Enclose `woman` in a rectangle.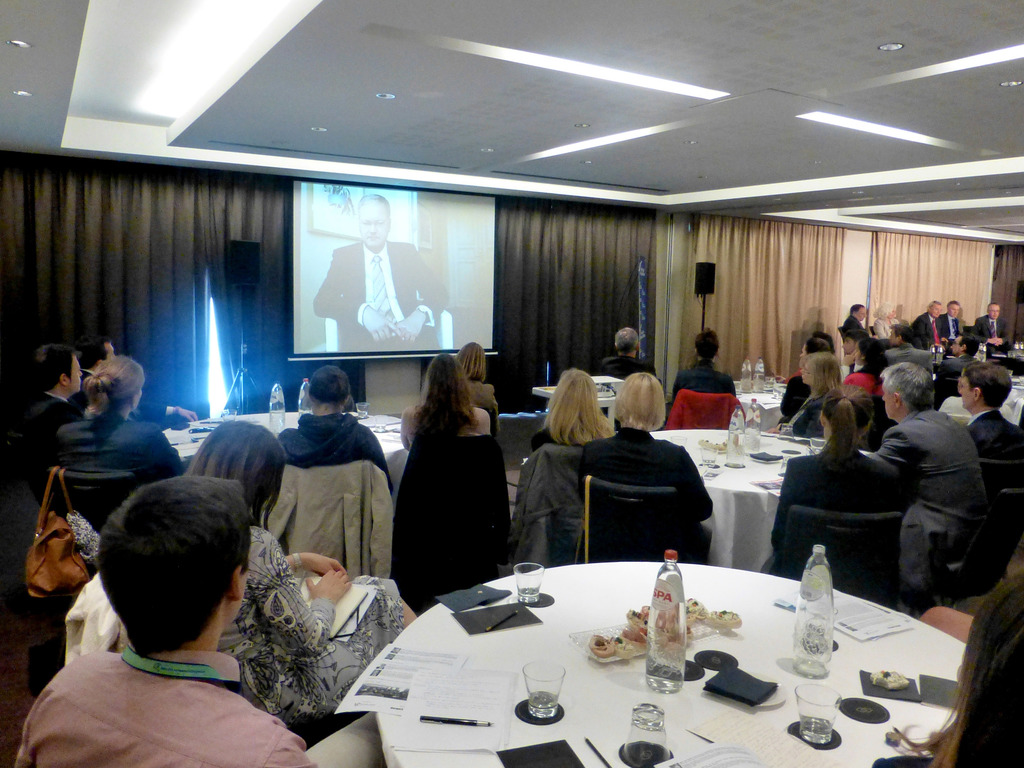
<bbox>780, 335, 838, 438</bbox>.
